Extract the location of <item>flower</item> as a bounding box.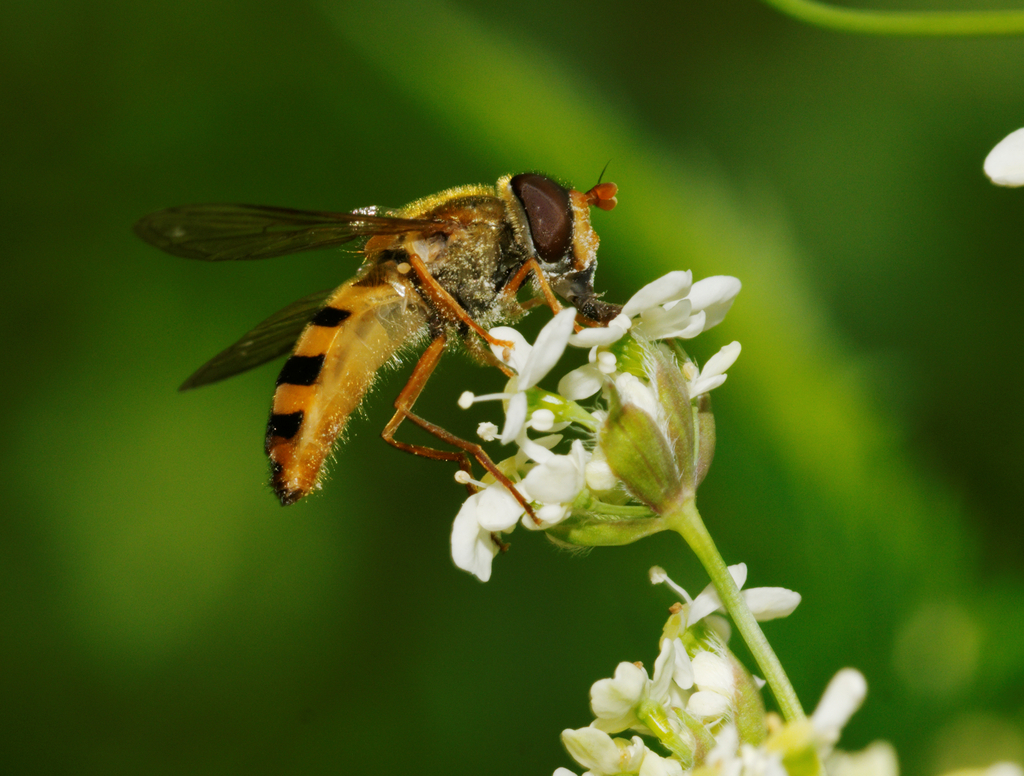
591:652:689:762.
